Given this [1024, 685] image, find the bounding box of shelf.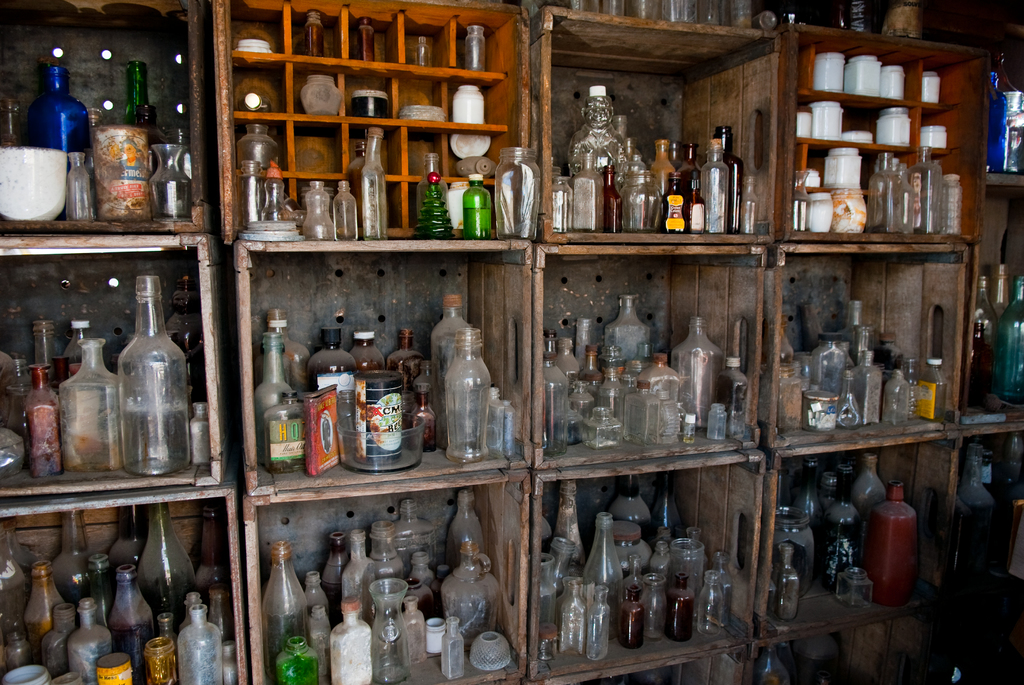
[left=0, top=0, right=208, bottom=232].
